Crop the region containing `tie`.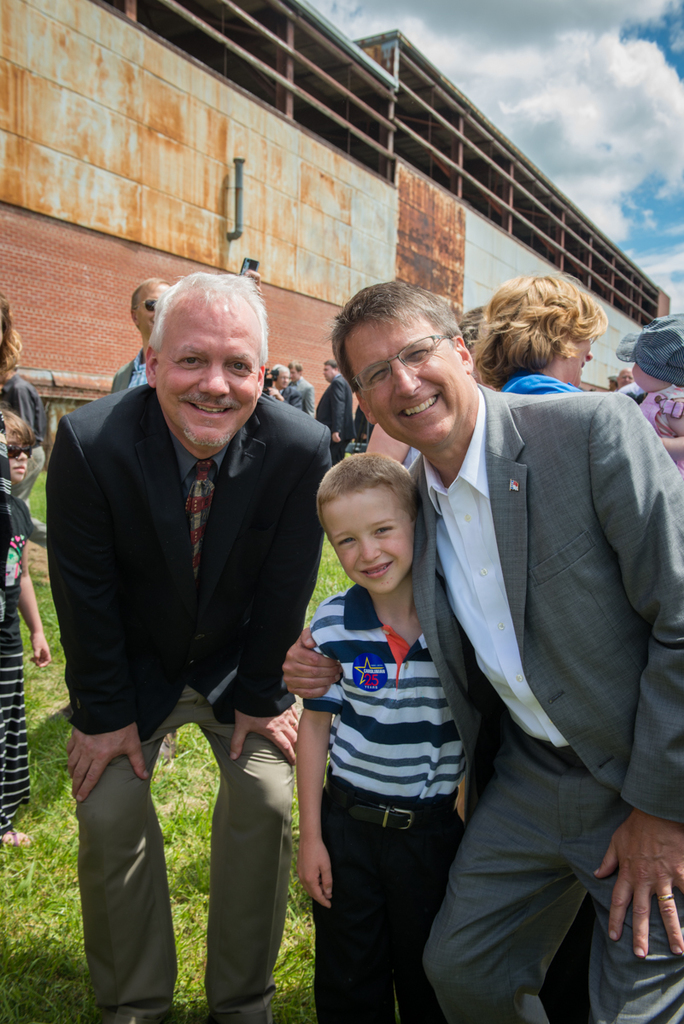
Crop region: [184,460,221,580].
